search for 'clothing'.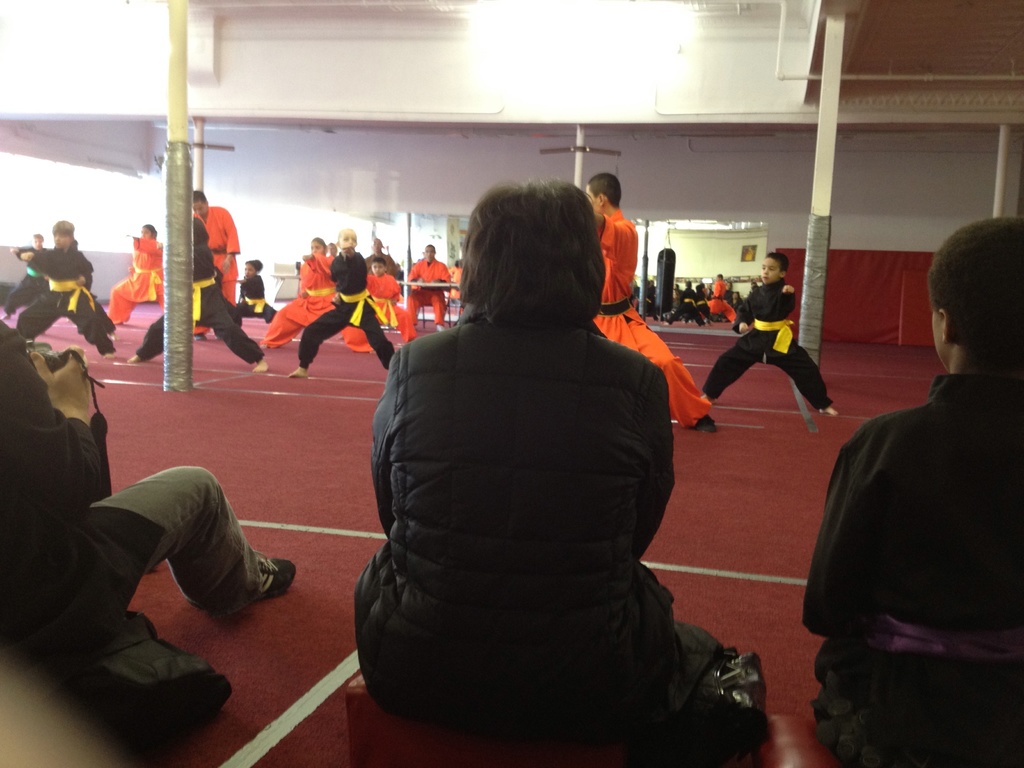
Found at [0, 312, 260, 655].
